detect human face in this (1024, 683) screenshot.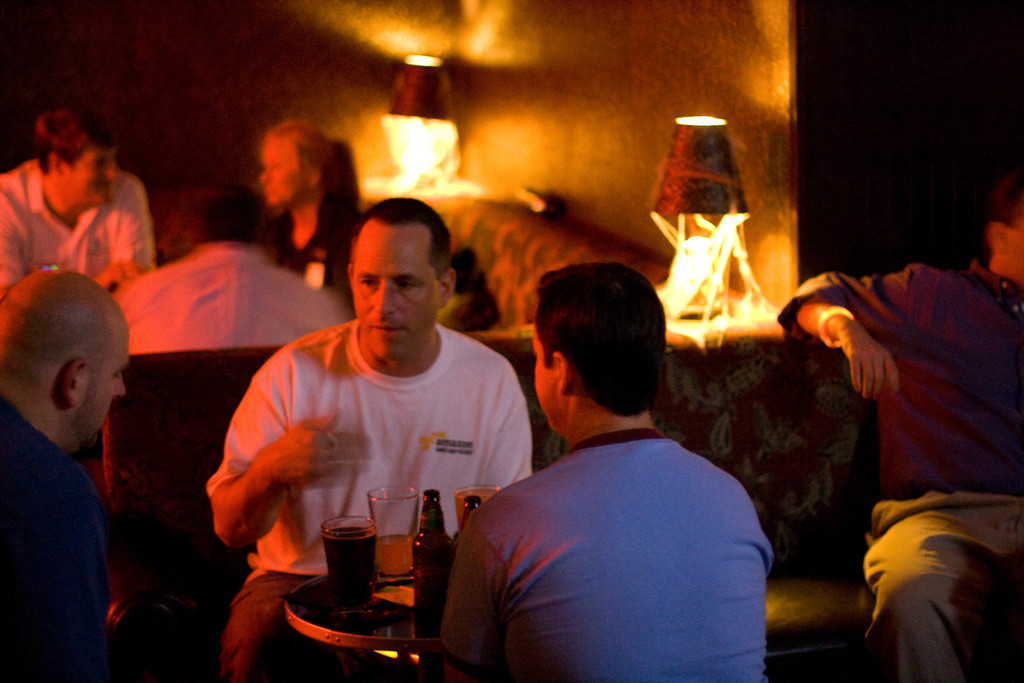
Detection: crop(58, 151, 118, 210).
